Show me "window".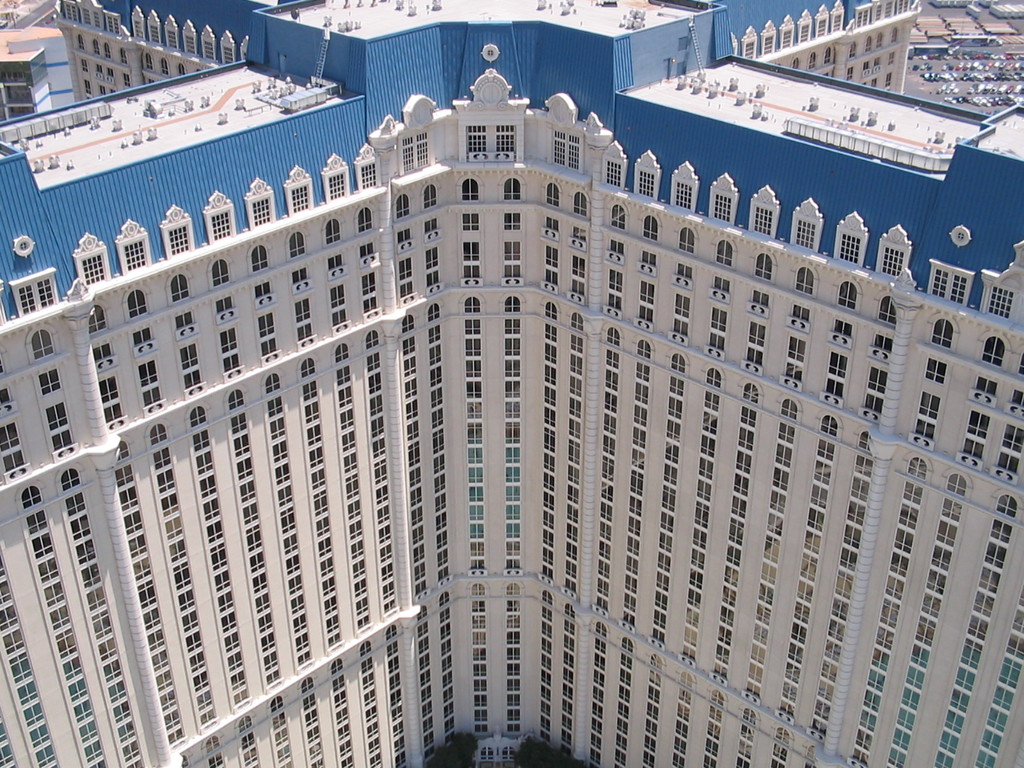
"window" is here: 152 468 176 497.
